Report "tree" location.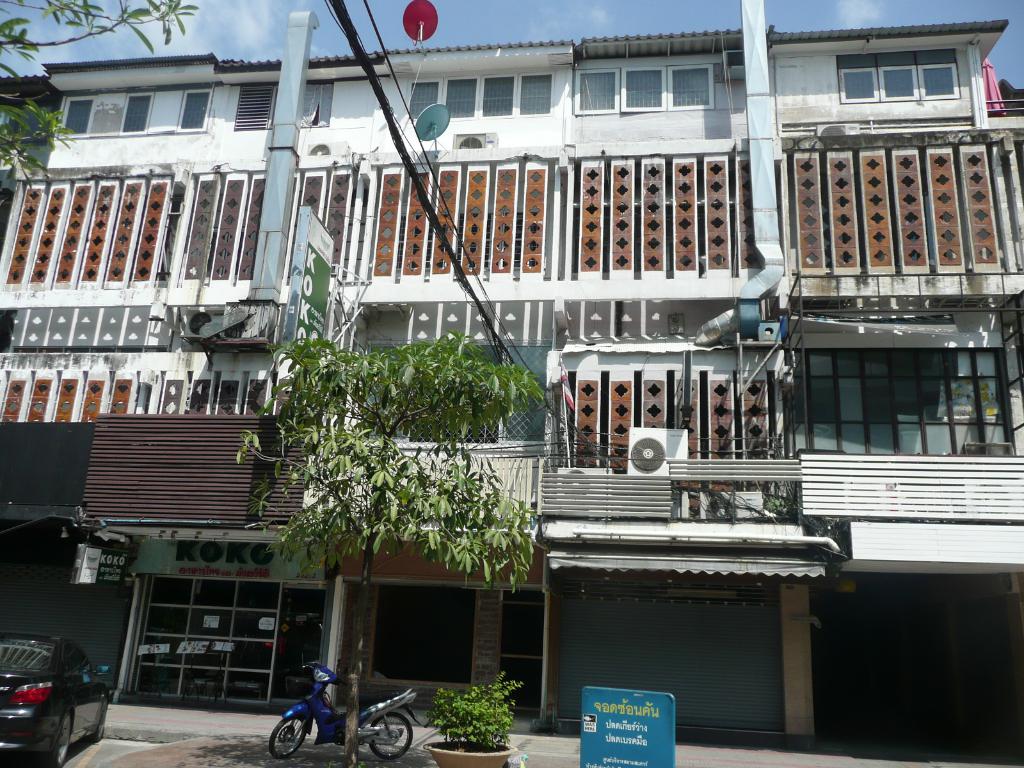
Report: 237/325/550/767.
